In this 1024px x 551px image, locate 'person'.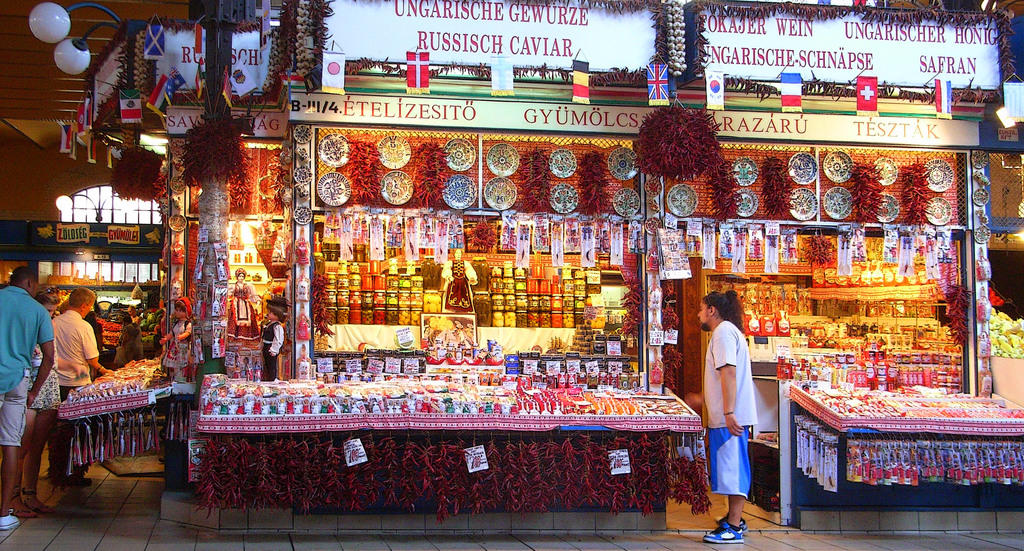
Bounding box: 30:281:114:481.
